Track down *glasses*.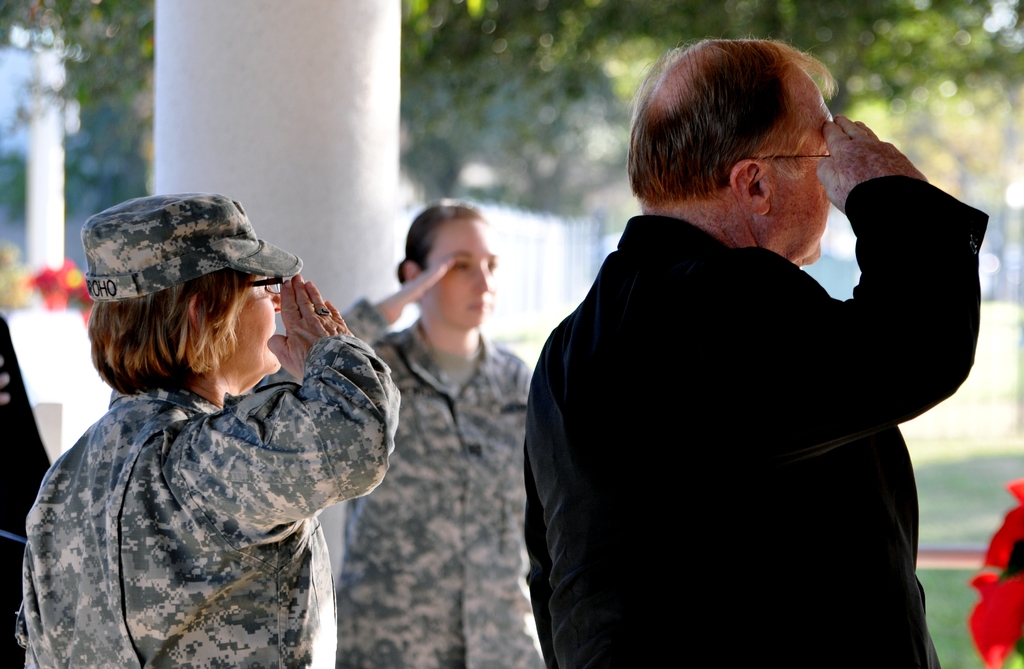
Tracked to bbox=[248, 276, 282, 299].
